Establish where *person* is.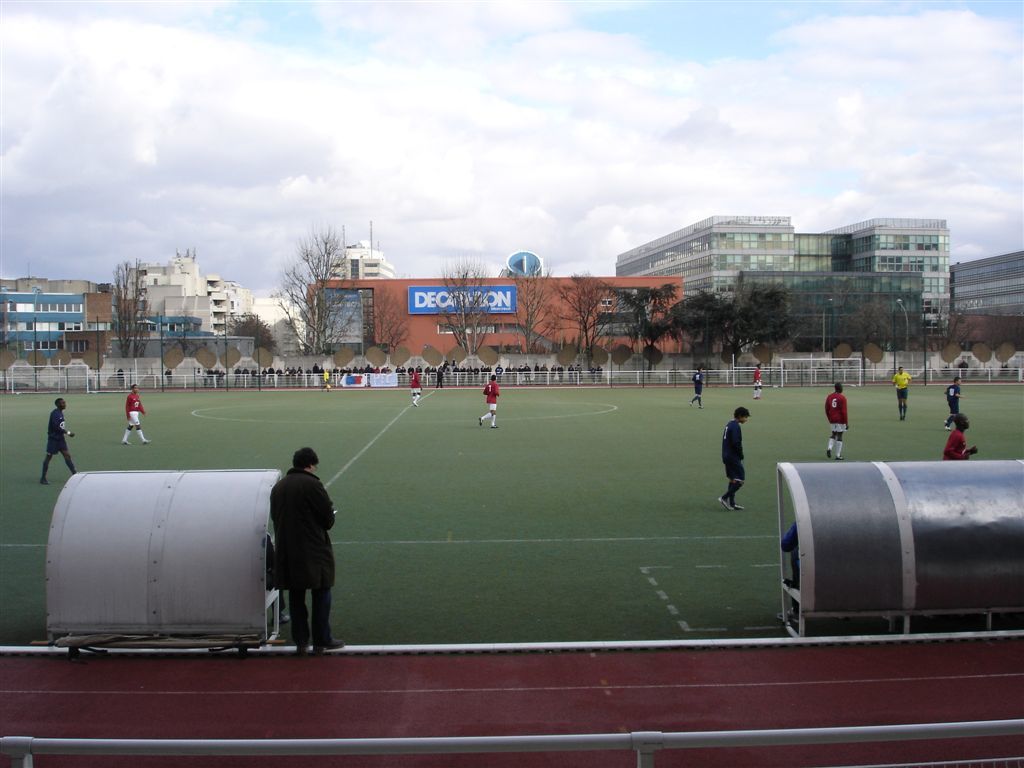
Established at 319,365,332,392.
